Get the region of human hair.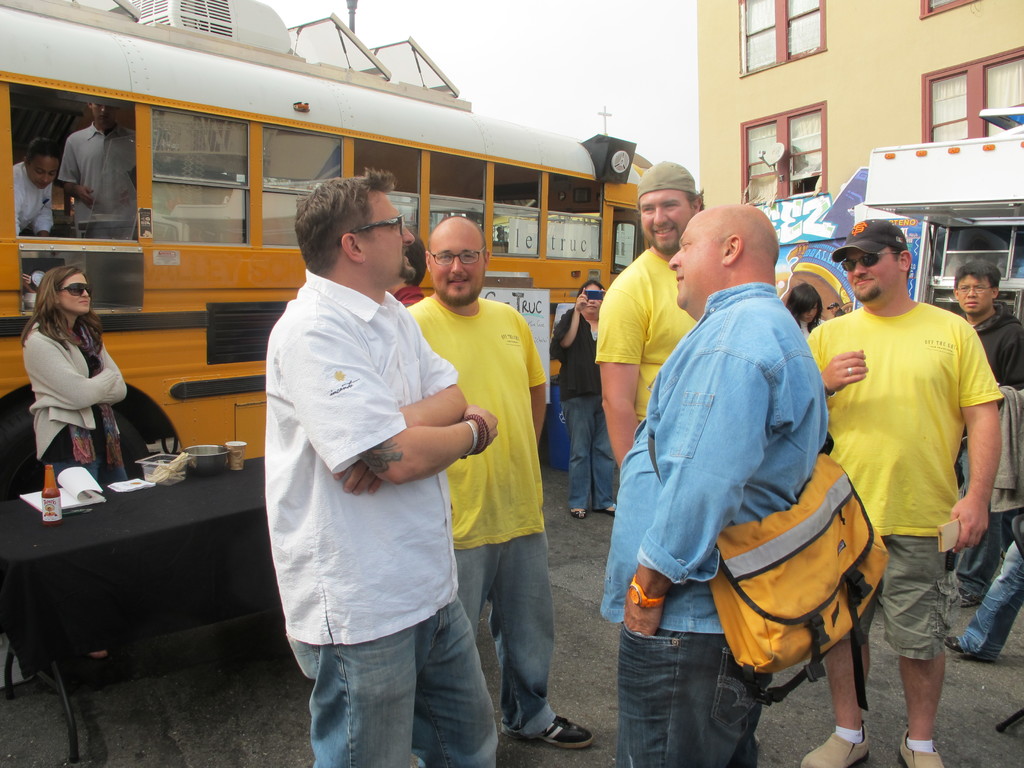
(left=785, top=282, right=821, bottom=337).
